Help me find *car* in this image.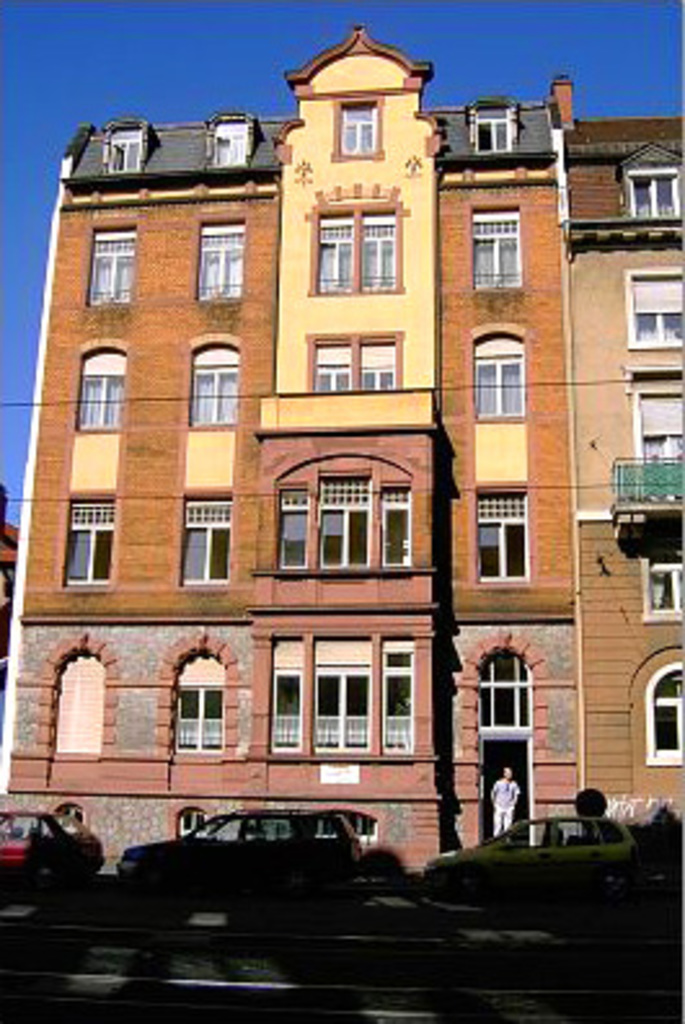
Found it: {"left": 0, "top": 809, "right": 103, "bottom": 895}.
